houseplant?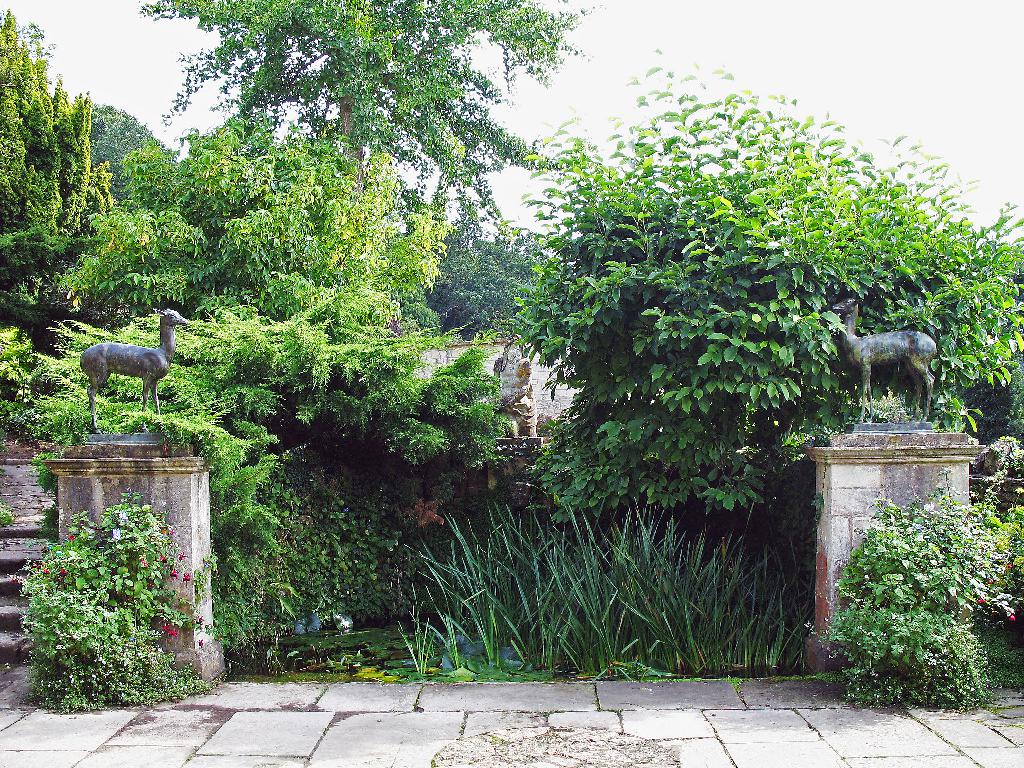
bbox(819, 465, 1017, 732)
